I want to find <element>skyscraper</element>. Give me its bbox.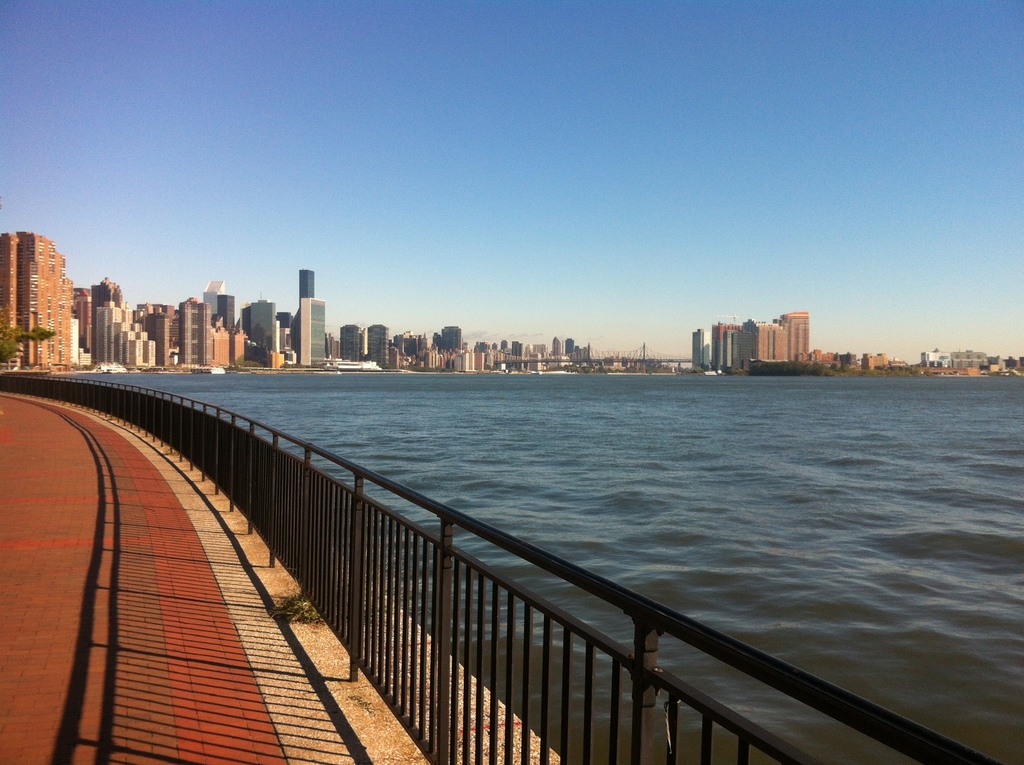
region(440, 325, 458, 351).
